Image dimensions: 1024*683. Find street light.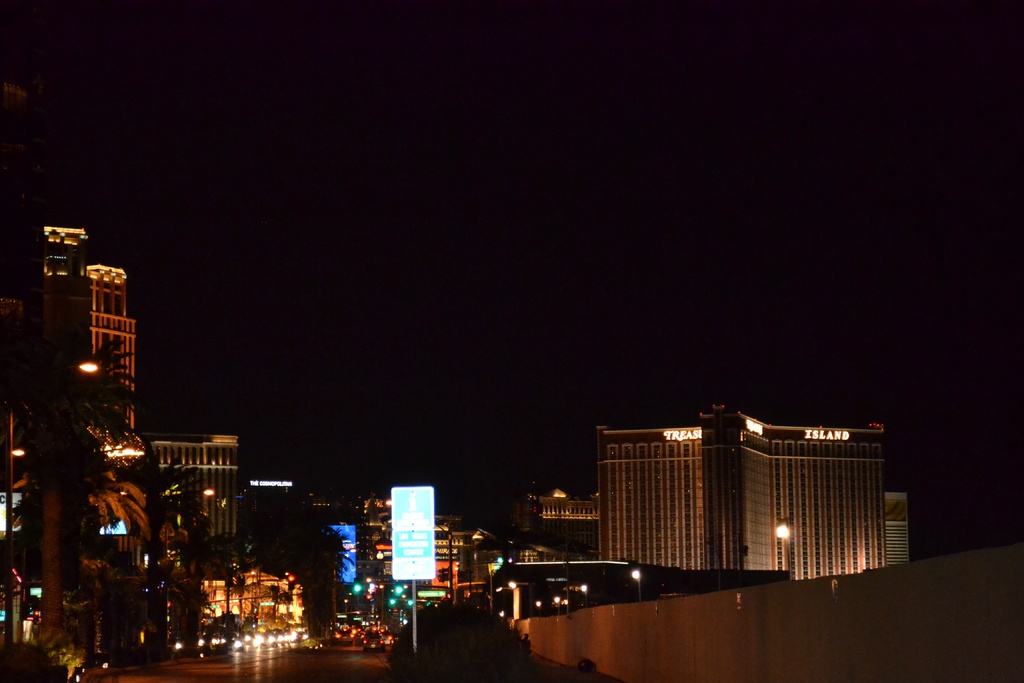
pyautogui.locateOnScreen(548, 594, 559, 614).
